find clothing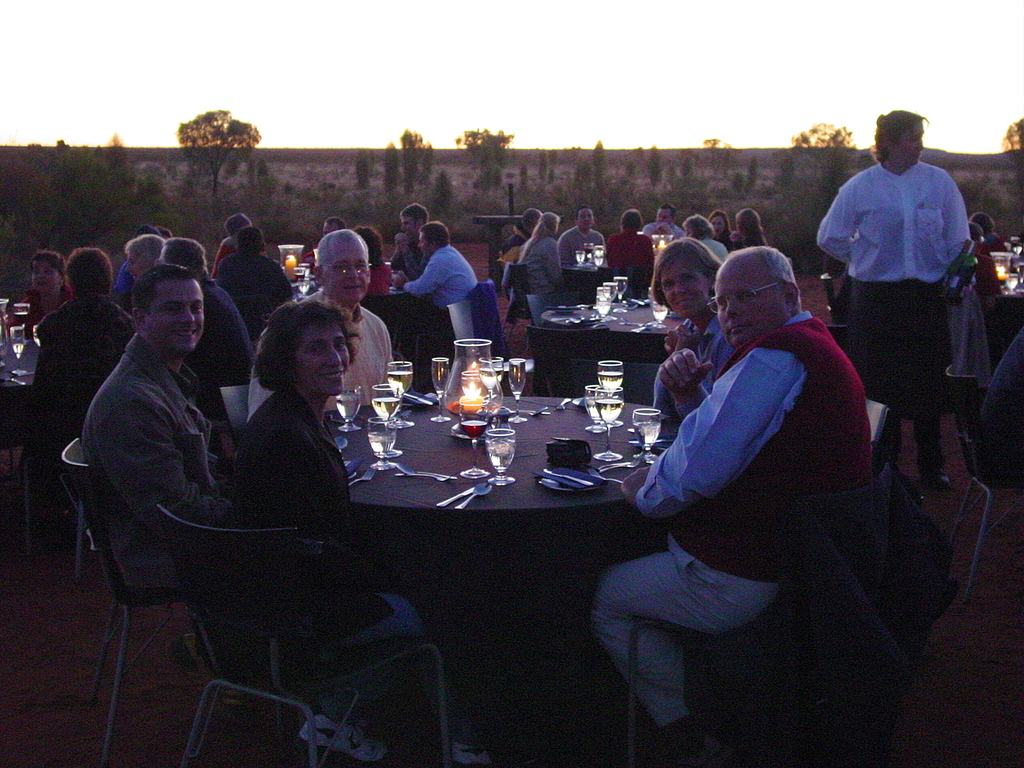
crop(31, 289, 133, 495)
